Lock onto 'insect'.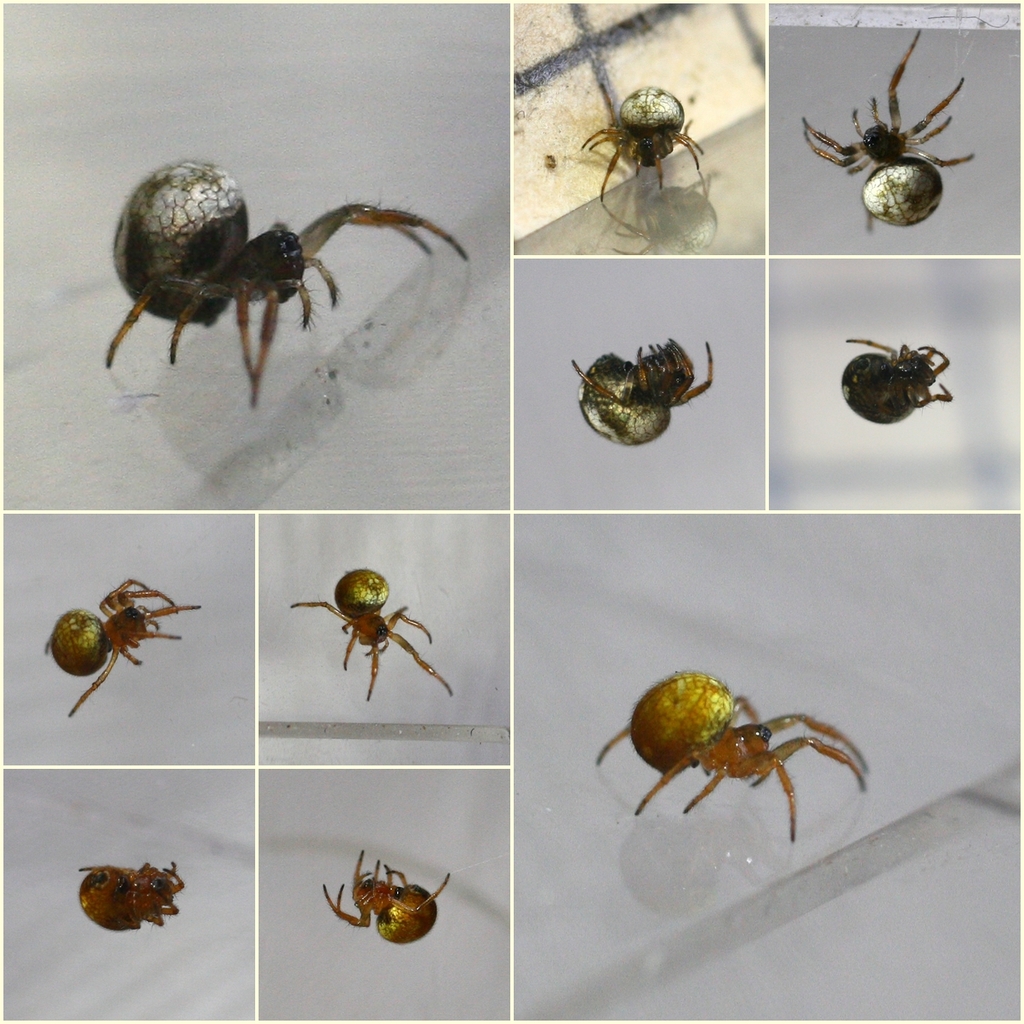
Locked: <box>287,560,453,708</box>.
